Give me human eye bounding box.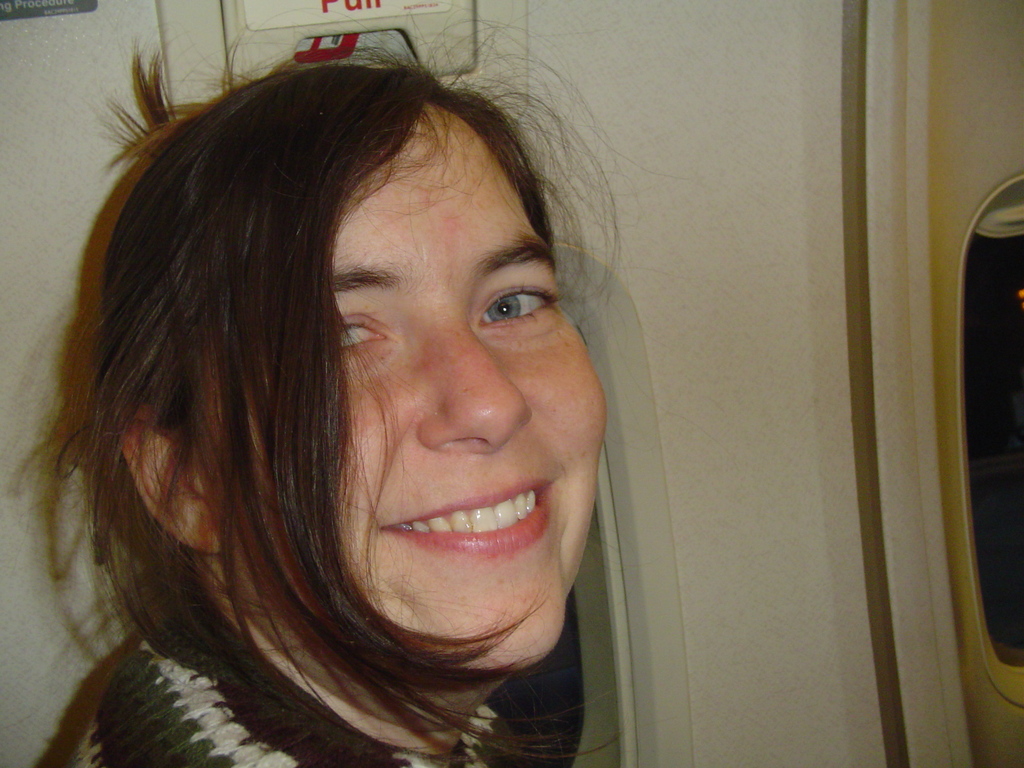
l=465, t=265, r=554, b=351.
